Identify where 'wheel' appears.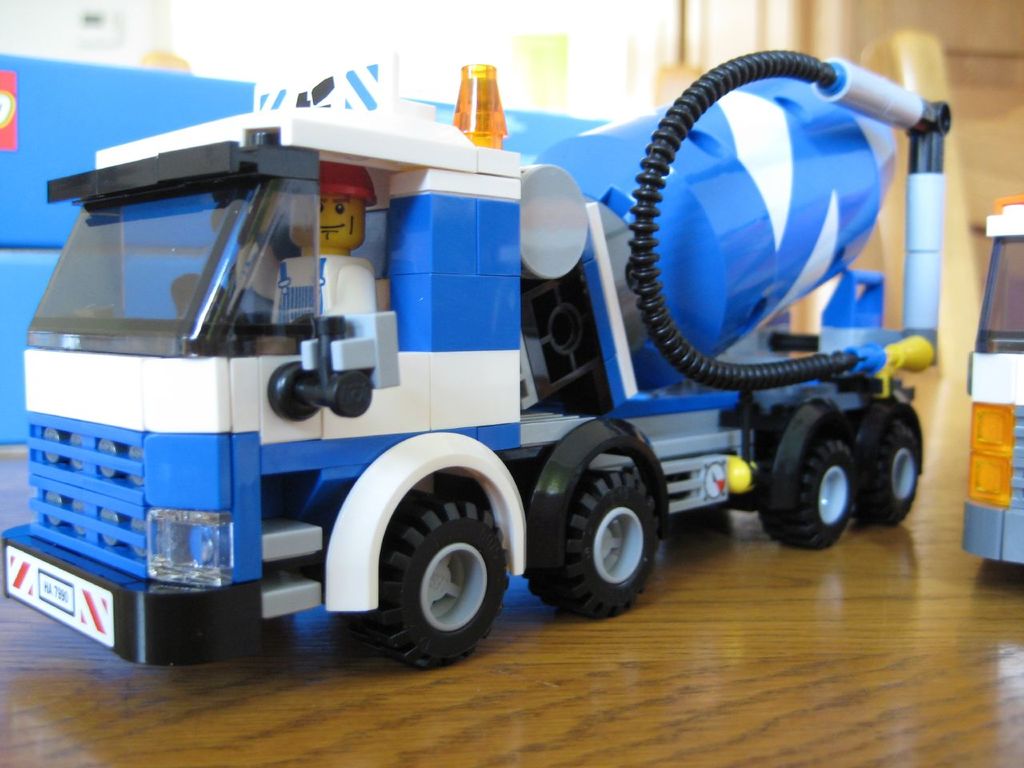
Appears at detection(170, 274, 249, 327).
